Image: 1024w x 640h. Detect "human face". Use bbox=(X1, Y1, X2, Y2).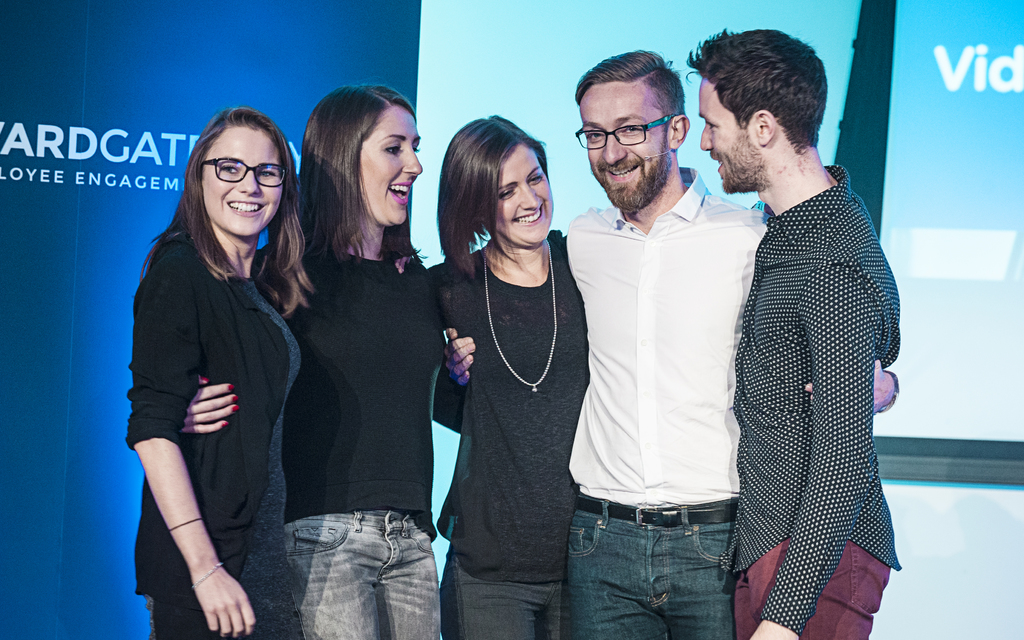
bbox=(494, 145, 553, 244).
